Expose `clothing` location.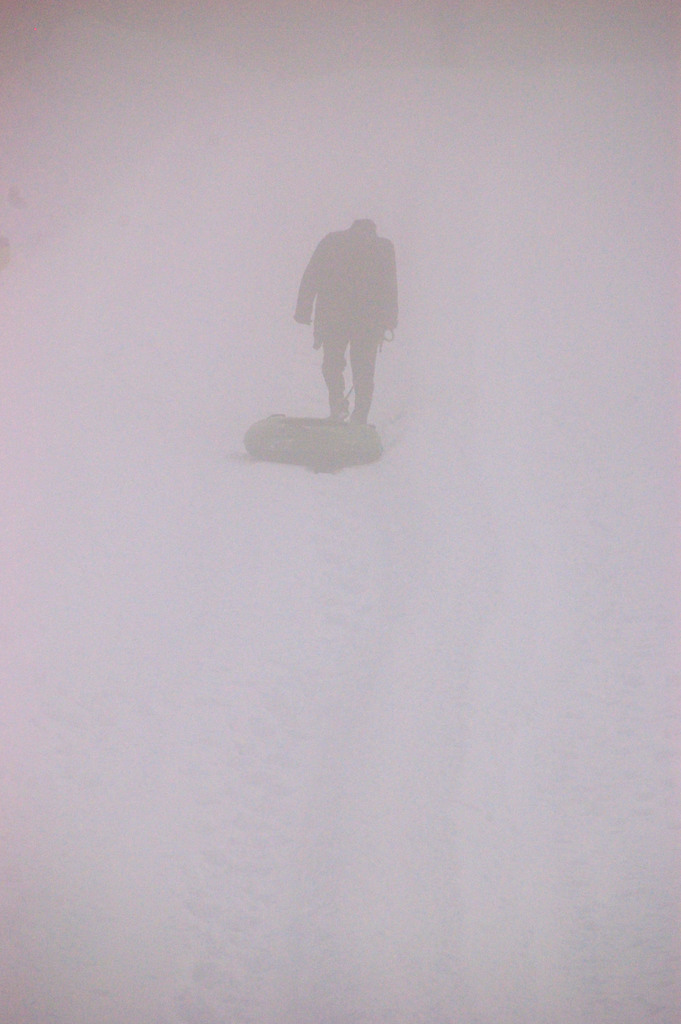
Exposed at pyautogui.locateOnScreen(293, 224, 397, 419).
